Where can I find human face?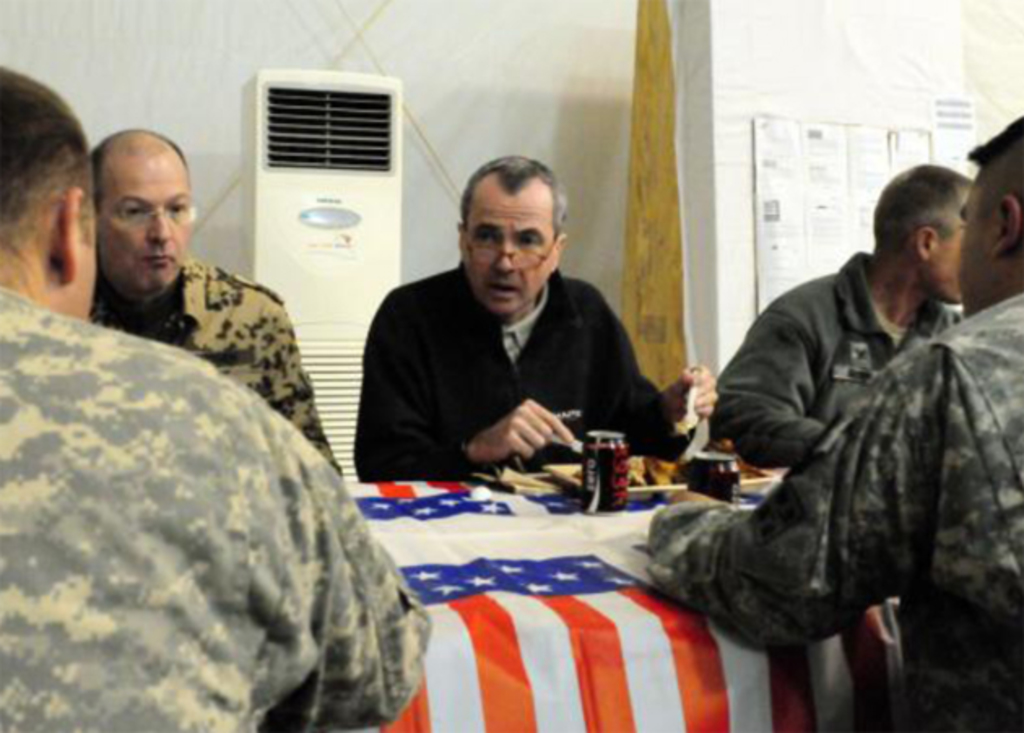
You can find it at box(931, 224, 964, 302).
